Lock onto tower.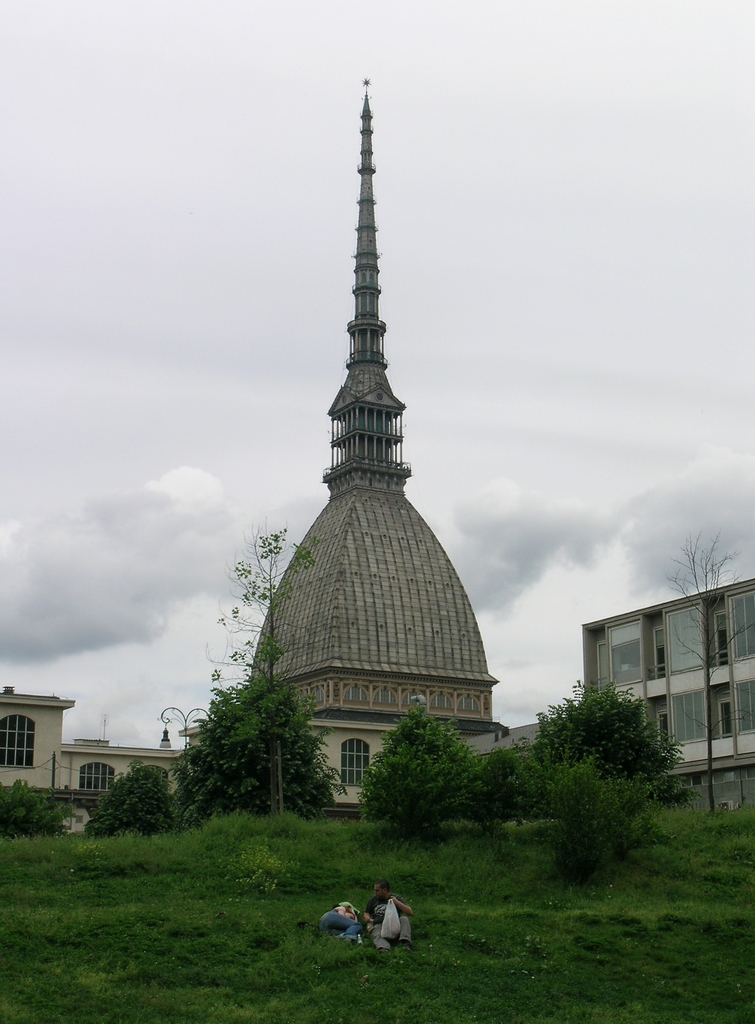
Locked: <region>228, 77, 510, 755</region>.
